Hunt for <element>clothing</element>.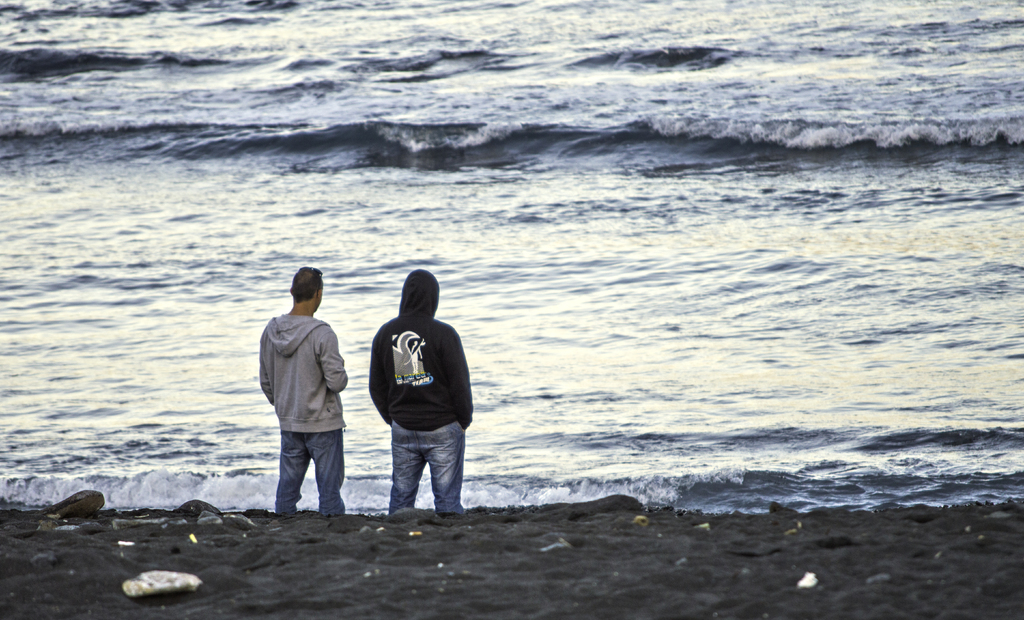
Hunted down at x1=368 y1=269 x2=474 y2=520.
